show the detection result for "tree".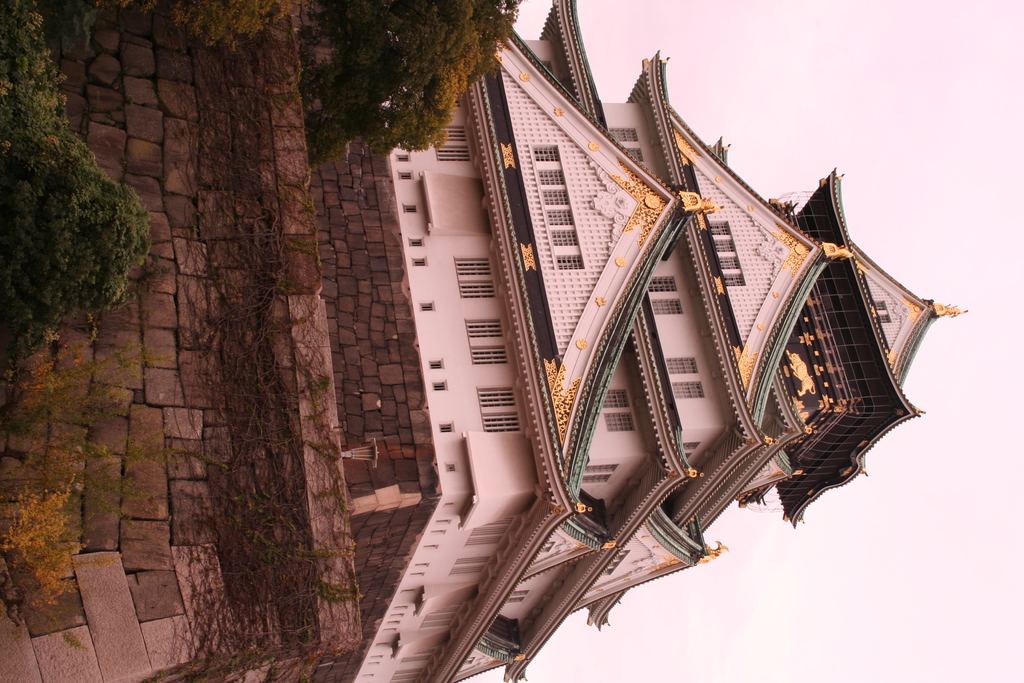
{"x1": 159, "y1": 0, "x2": 526, "y2": 164}.
